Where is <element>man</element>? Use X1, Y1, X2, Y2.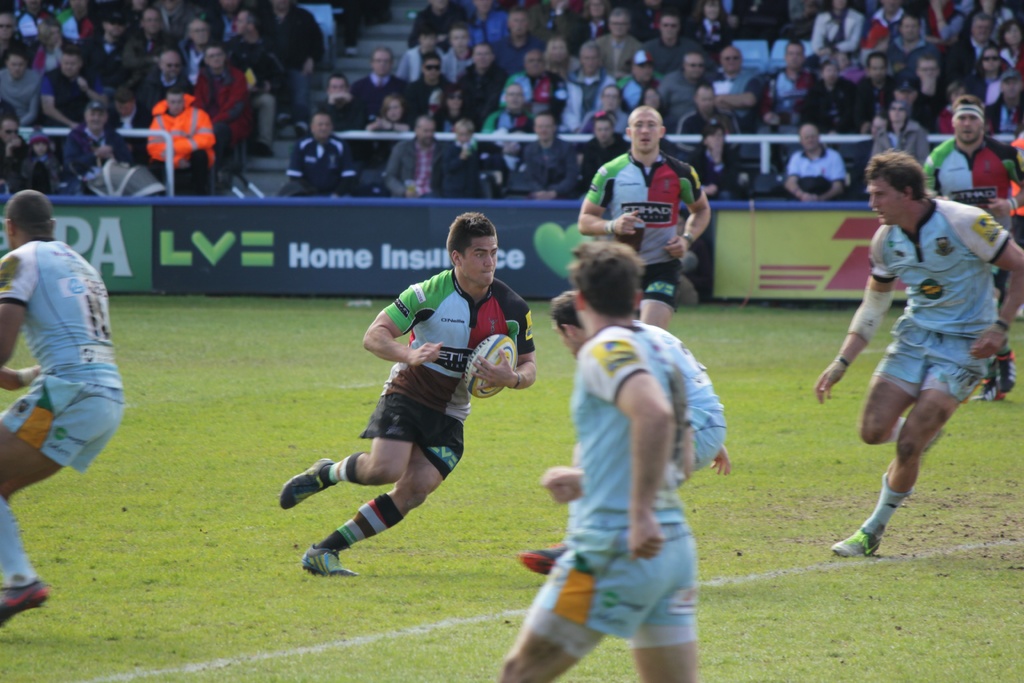
813, 147, 1023, 555.
